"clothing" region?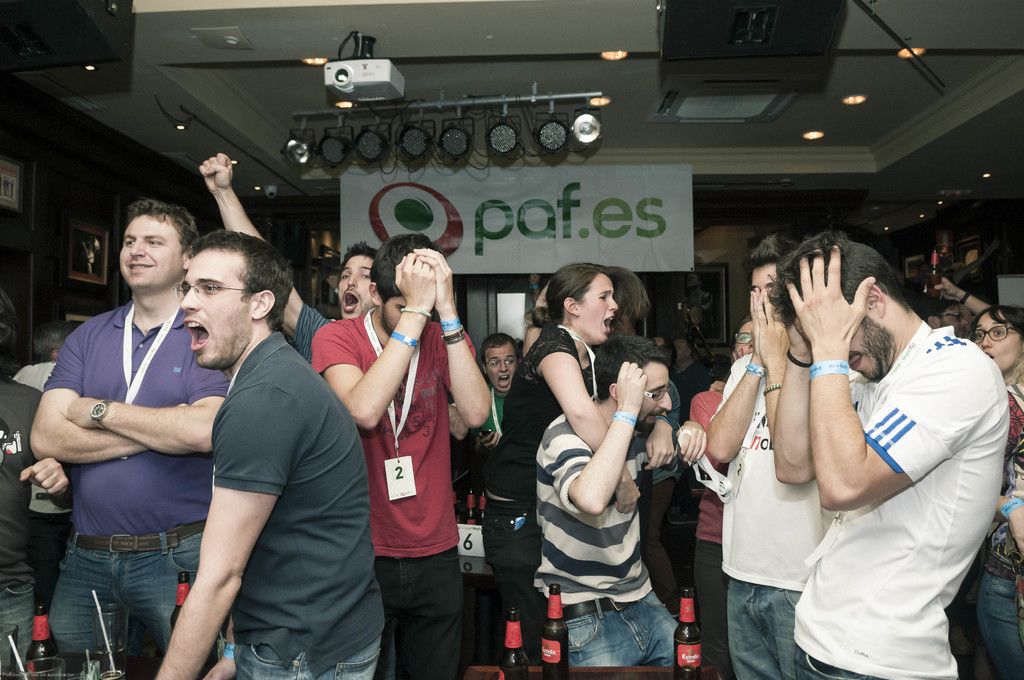
{"left": 692, "top": 361, "right": 879, "bottom": 679}
